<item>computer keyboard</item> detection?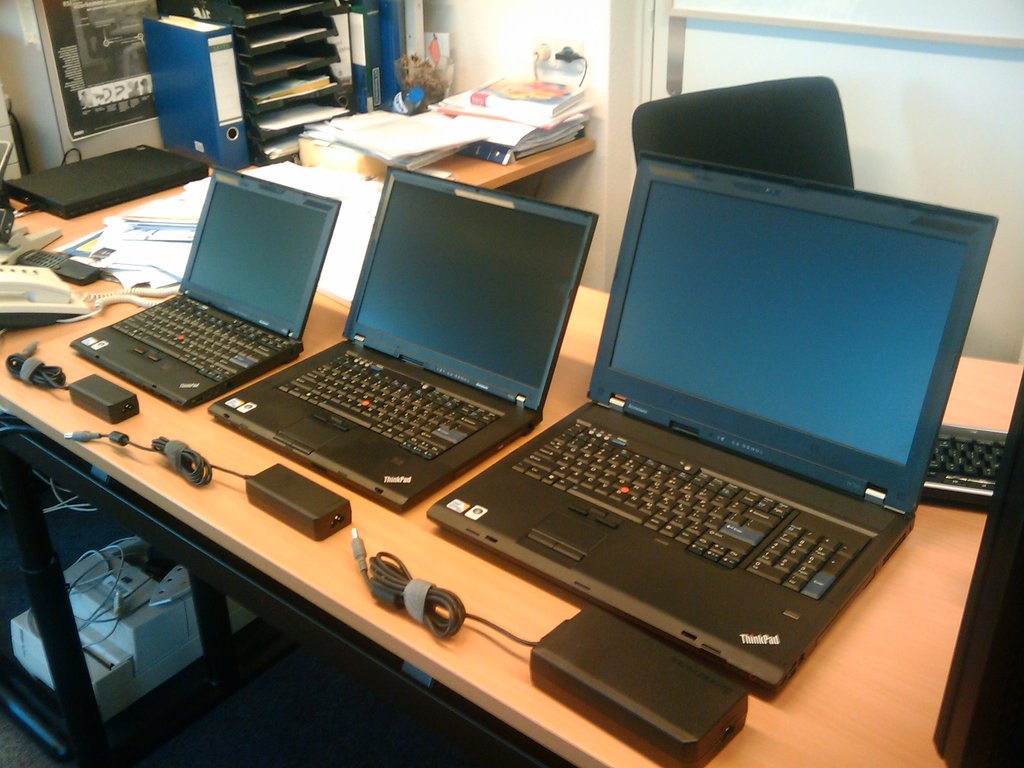
bbox=[923, 420, 1009, 512]
